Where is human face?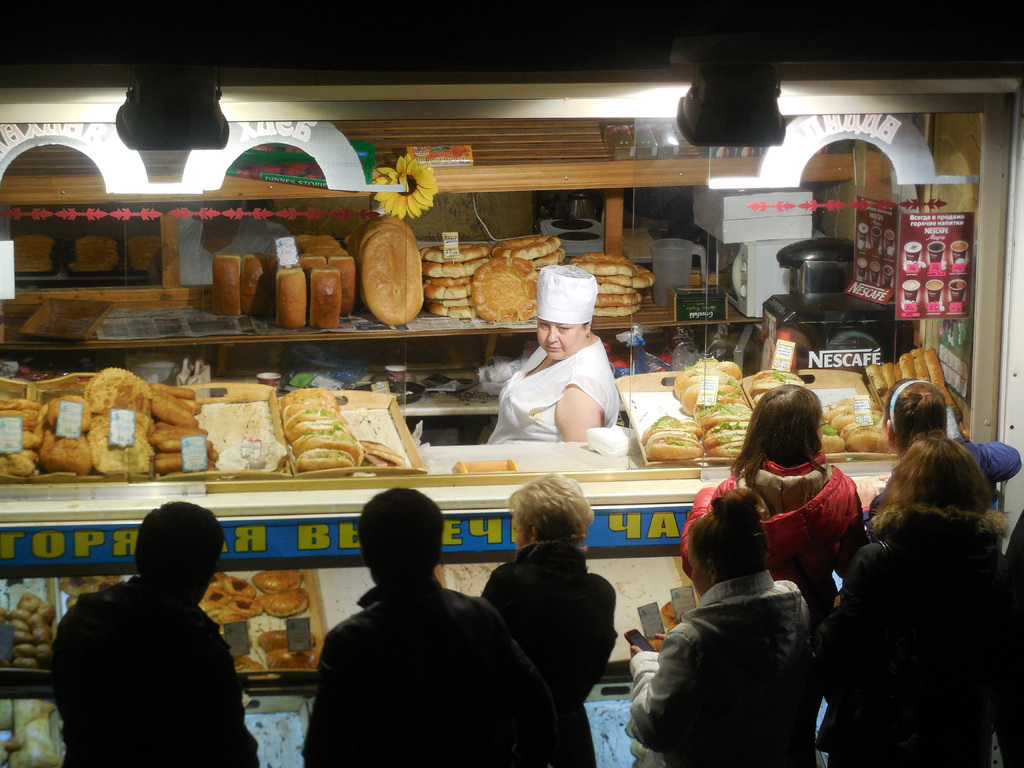
540,320,582,357.
